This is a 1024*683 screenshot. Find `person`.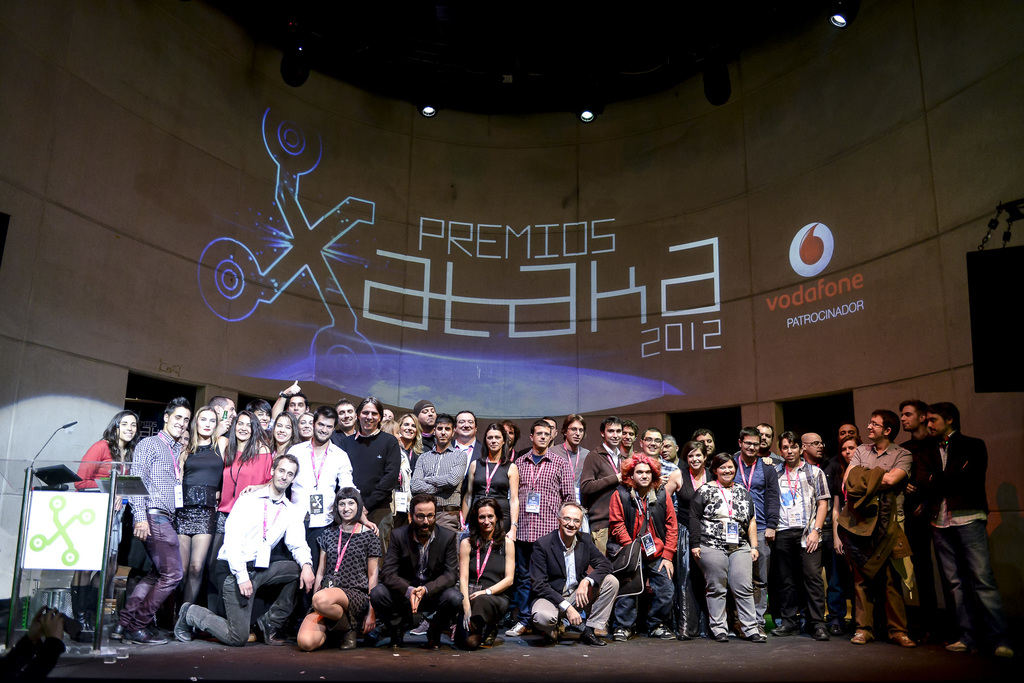
Bounding box: detection(75, 409, 141, 639).
